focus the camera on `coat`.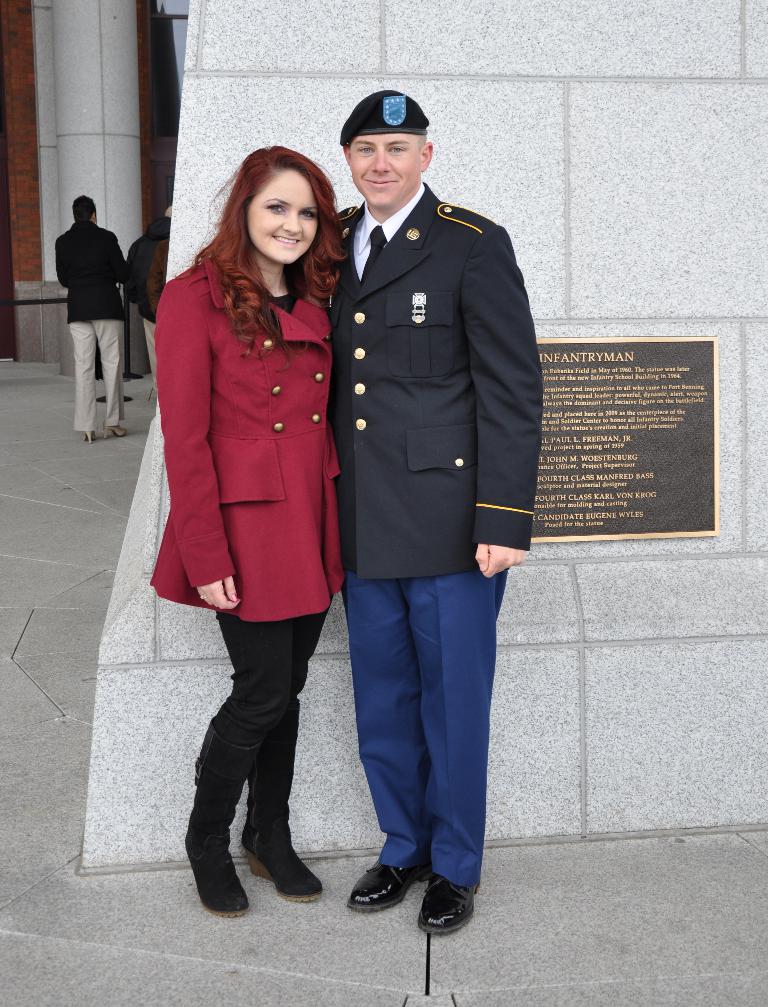
Focus region: detection(337, 178, 540, 591).
